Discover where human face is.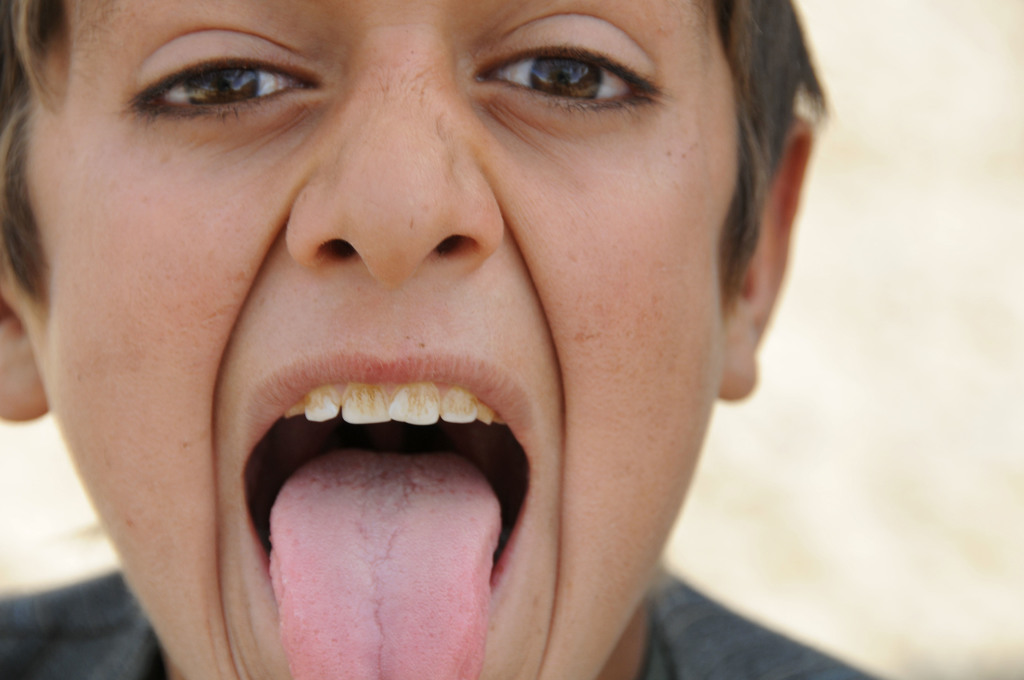
Discovered at bbox=(19, 0, 736, 679).
